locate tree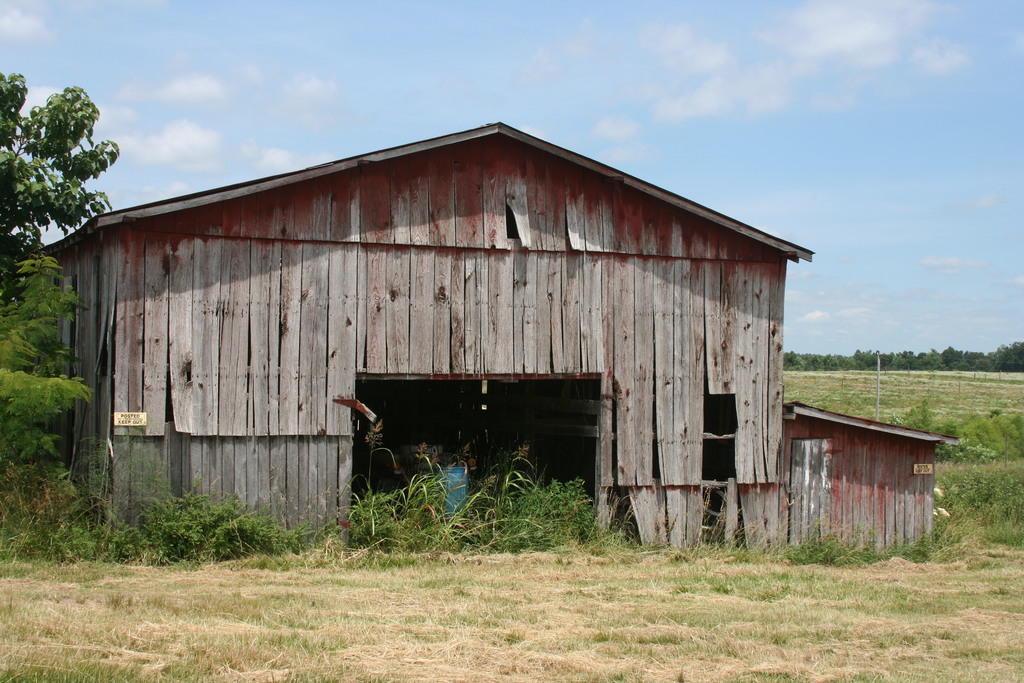
bbox=(10, 69, 108, 252)
